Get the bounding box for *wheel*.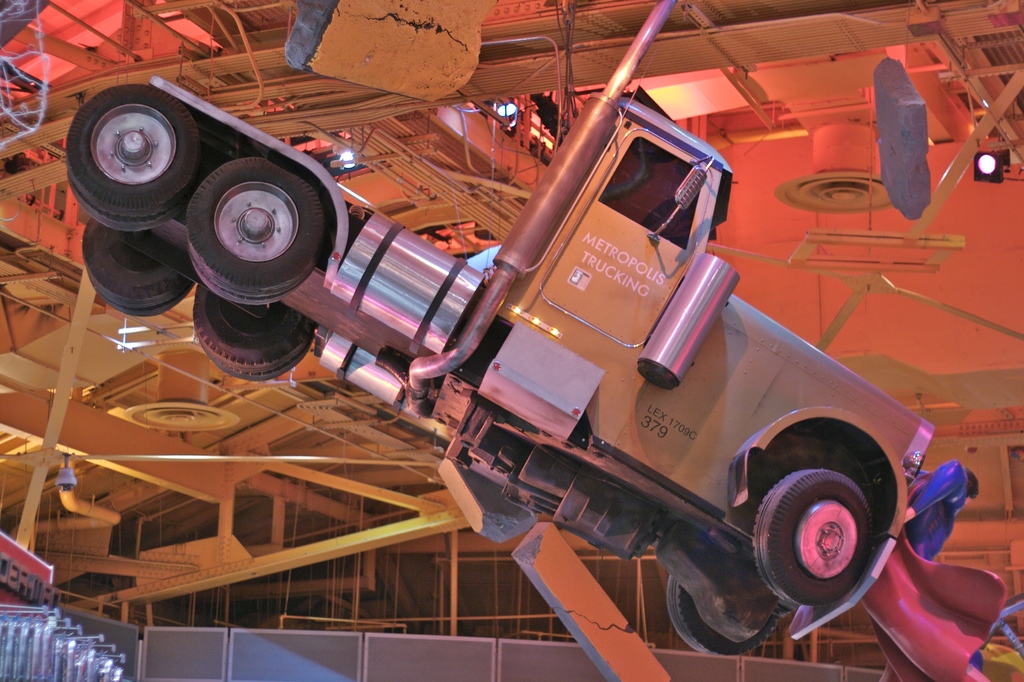
<region>83, 216, 193, 308</region>.
